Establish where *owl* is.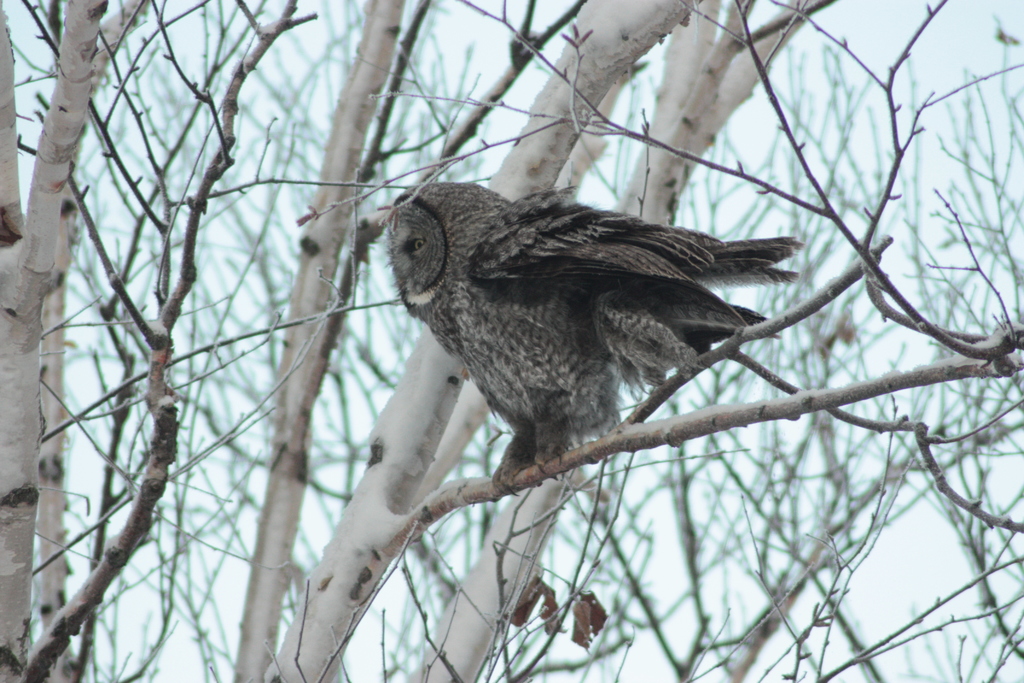
Established at <box>362,176,798,498</box>.
